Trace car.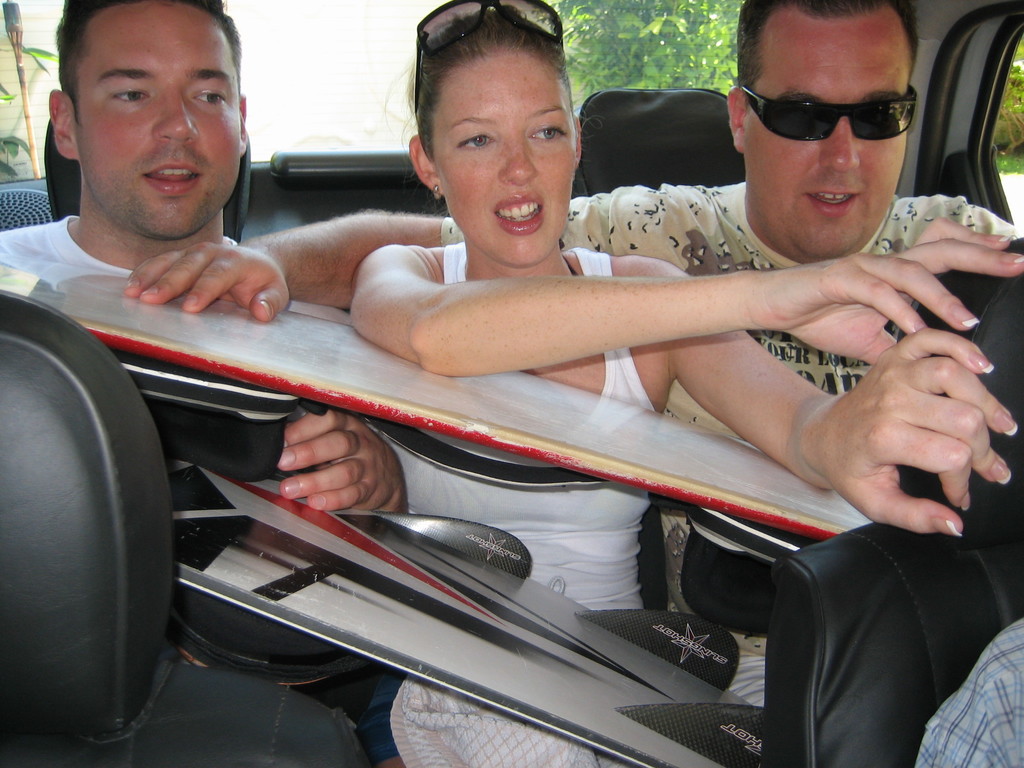
Traced to <bbox>0, 0, 1023, 767</bbox>.
